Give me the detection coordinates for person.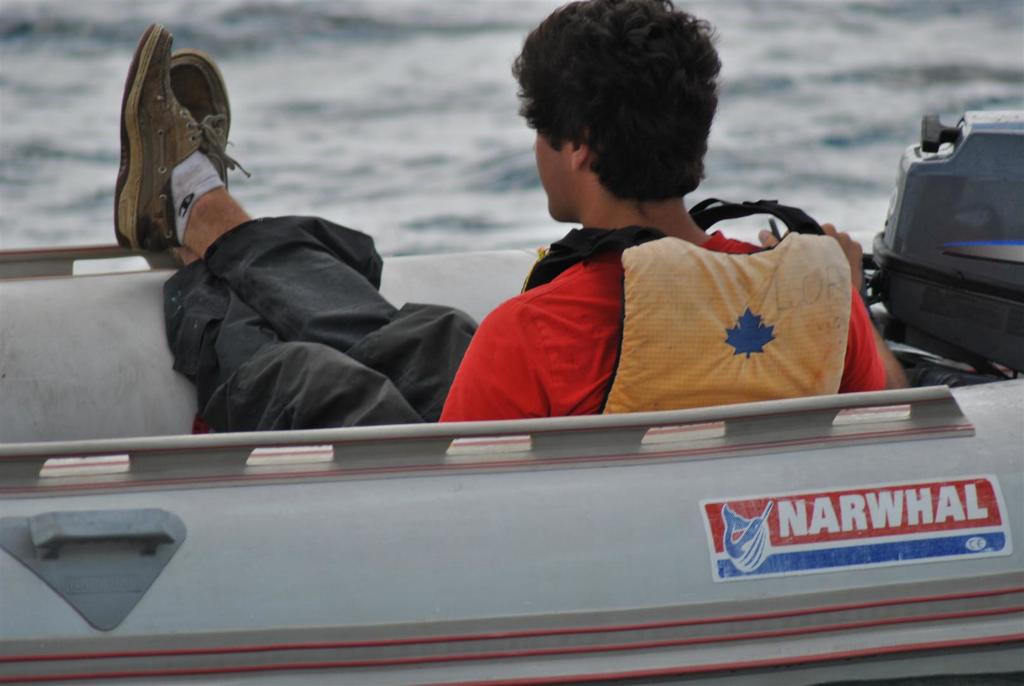
BBox(117, 0, 907, 430).
